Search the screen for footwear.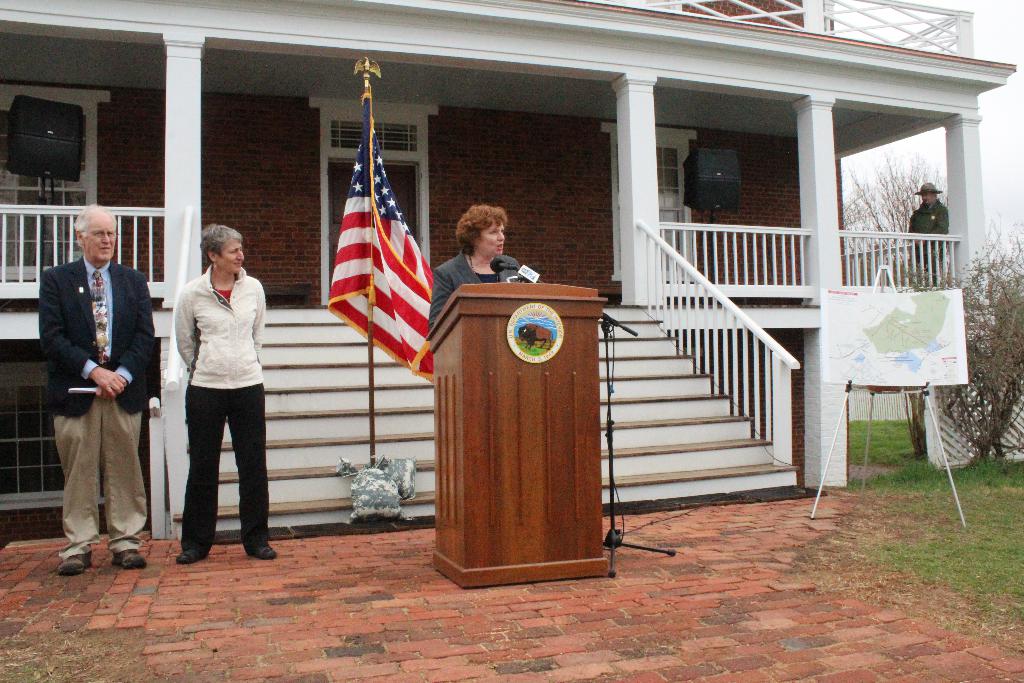
Found at <box>175,549,207,565</box>.
